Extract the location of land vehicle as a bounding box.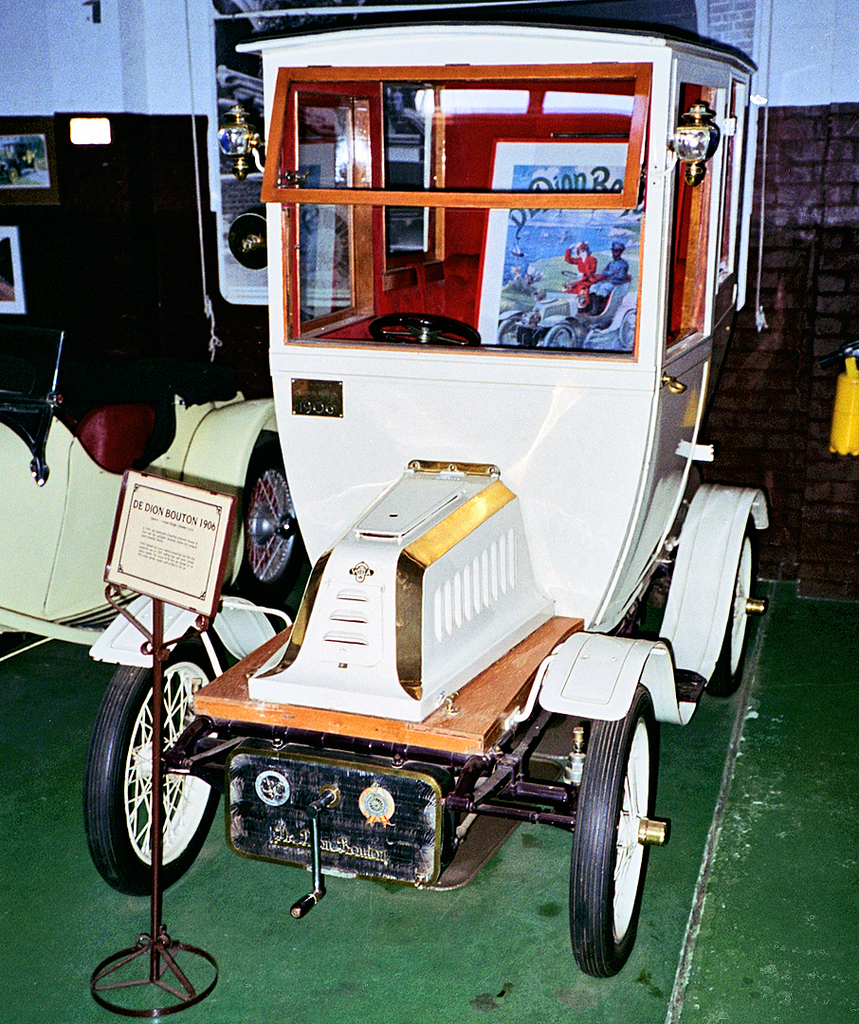
<box>79,29,777,980</box>.
